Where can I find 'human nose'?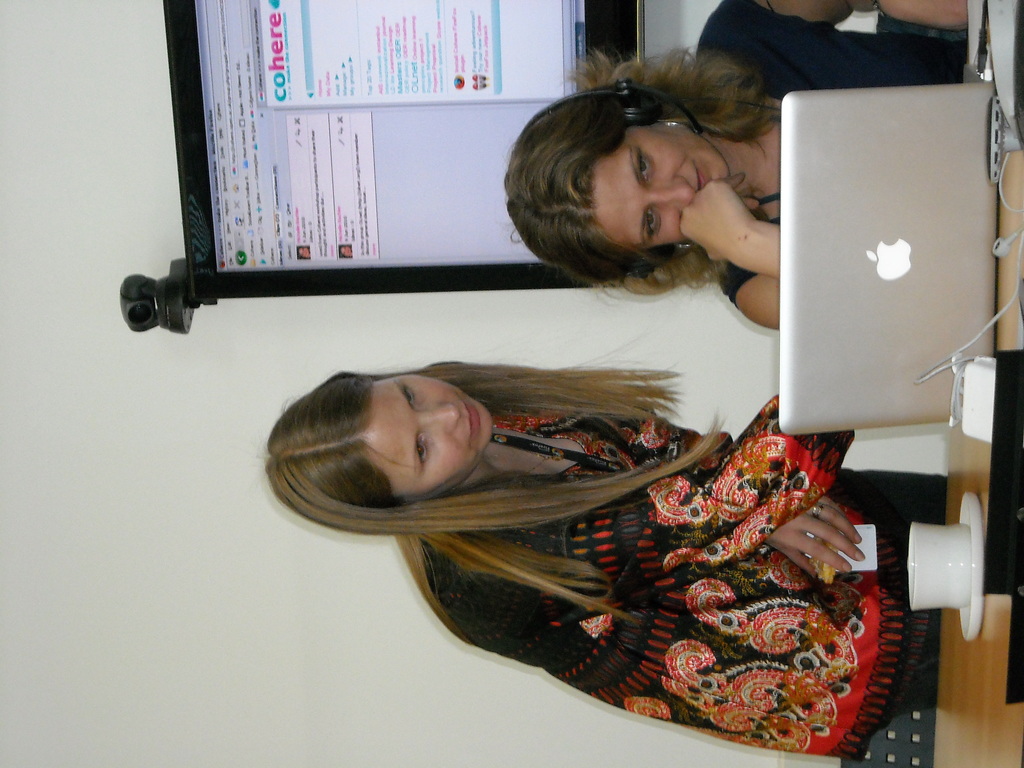
You can find it at box=[424, 401, 462, 431].
